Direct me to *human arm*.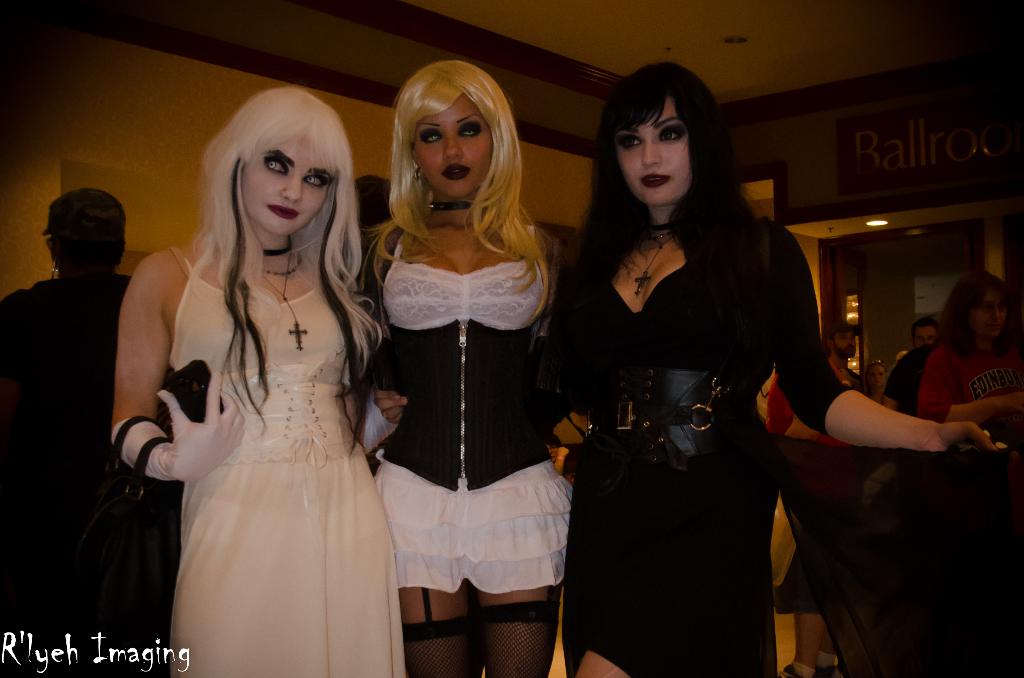
Direction: detection(767, 241, 1003, 454).
